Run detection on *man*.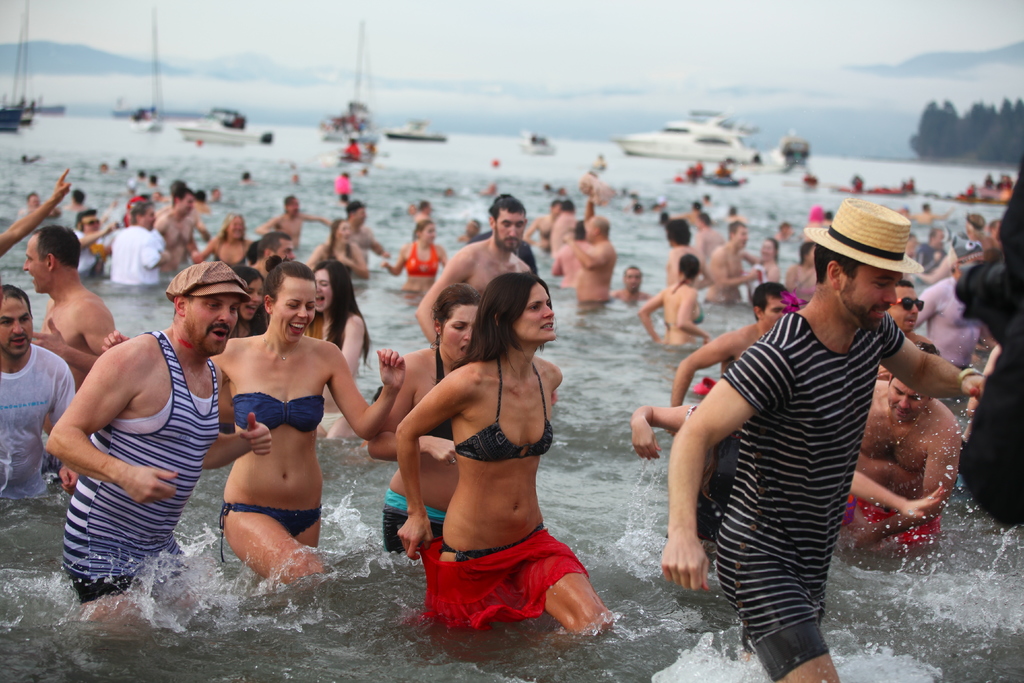
Result: (x1=67, y1=204, x2=119, y2=278).
